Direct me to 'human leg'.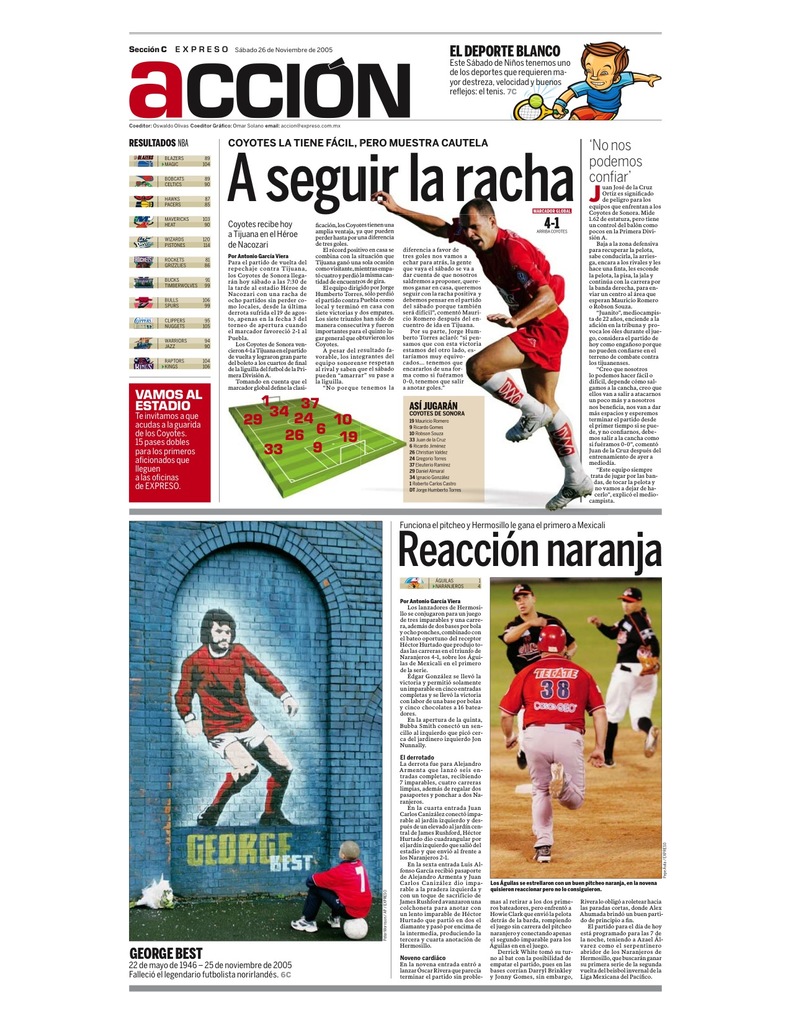
Direction: 471 335 565 447.
